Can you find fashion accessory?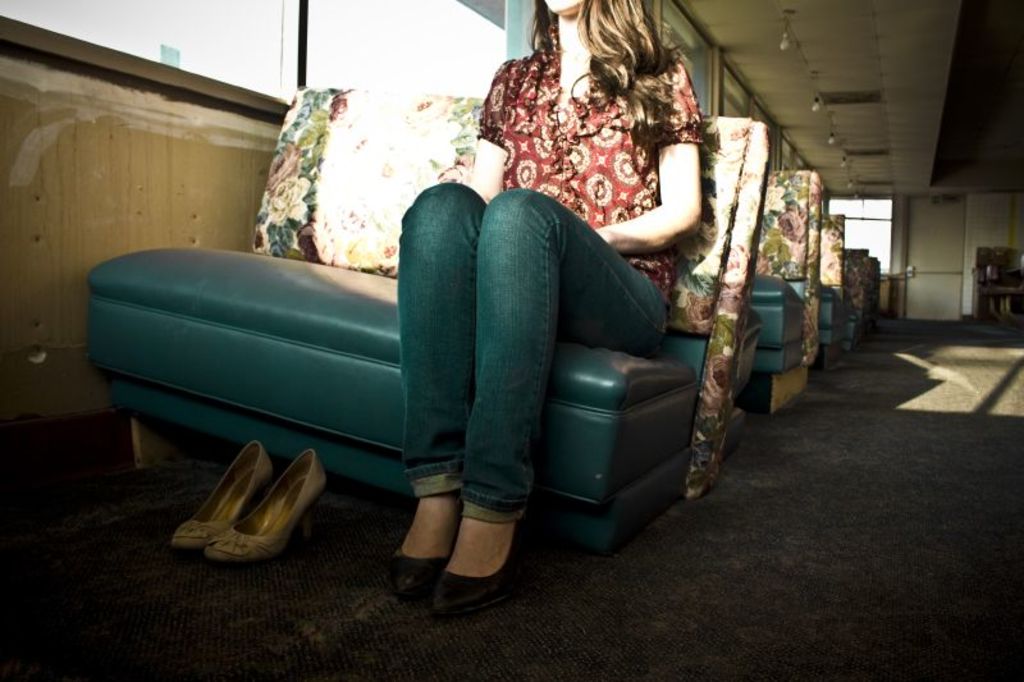
Yes, bounding box: select_region(170, 436, 266, 553).
